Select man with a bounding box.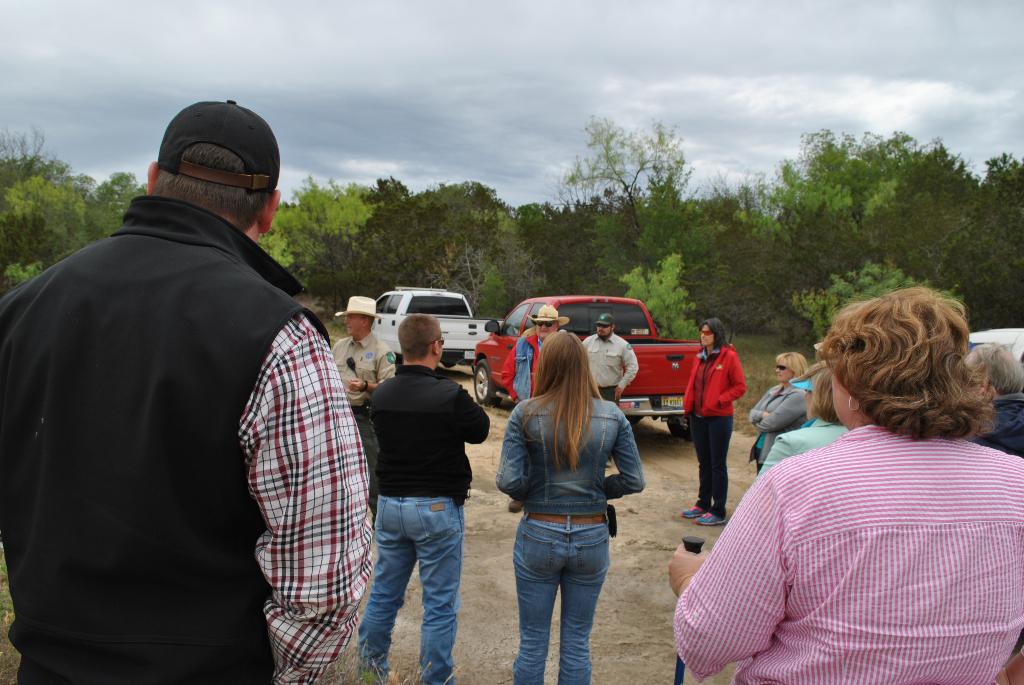
bbox=(0, 95, 379, 684).
